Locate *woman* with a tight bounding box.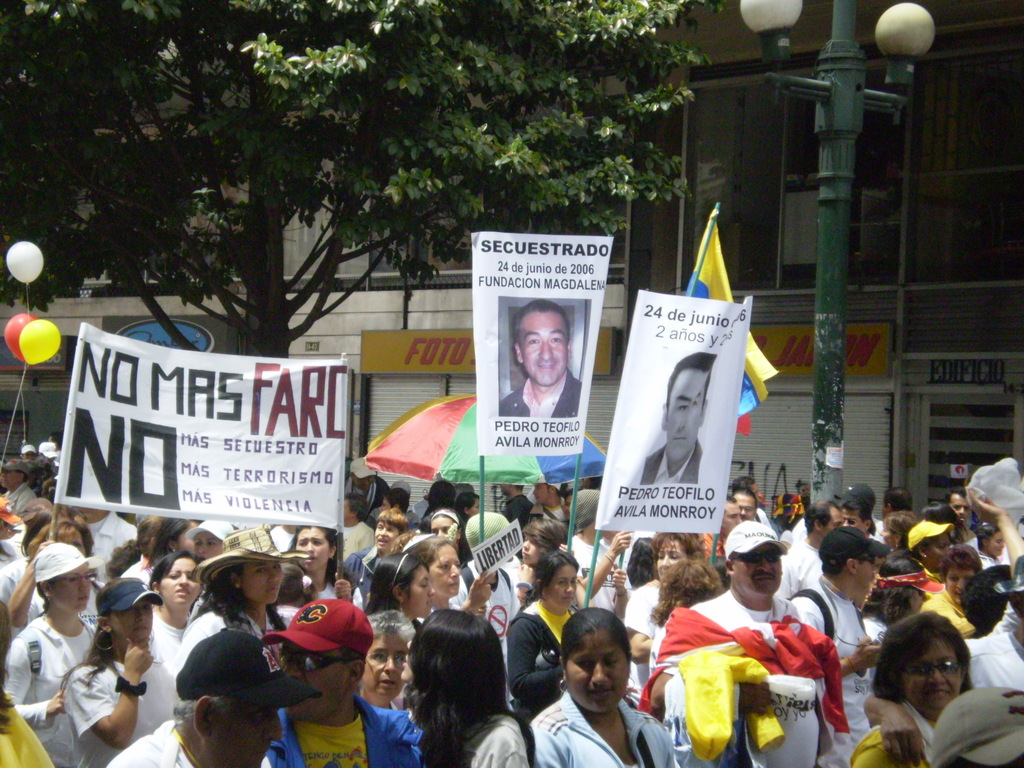
<box>877,508,918,550</box>.
